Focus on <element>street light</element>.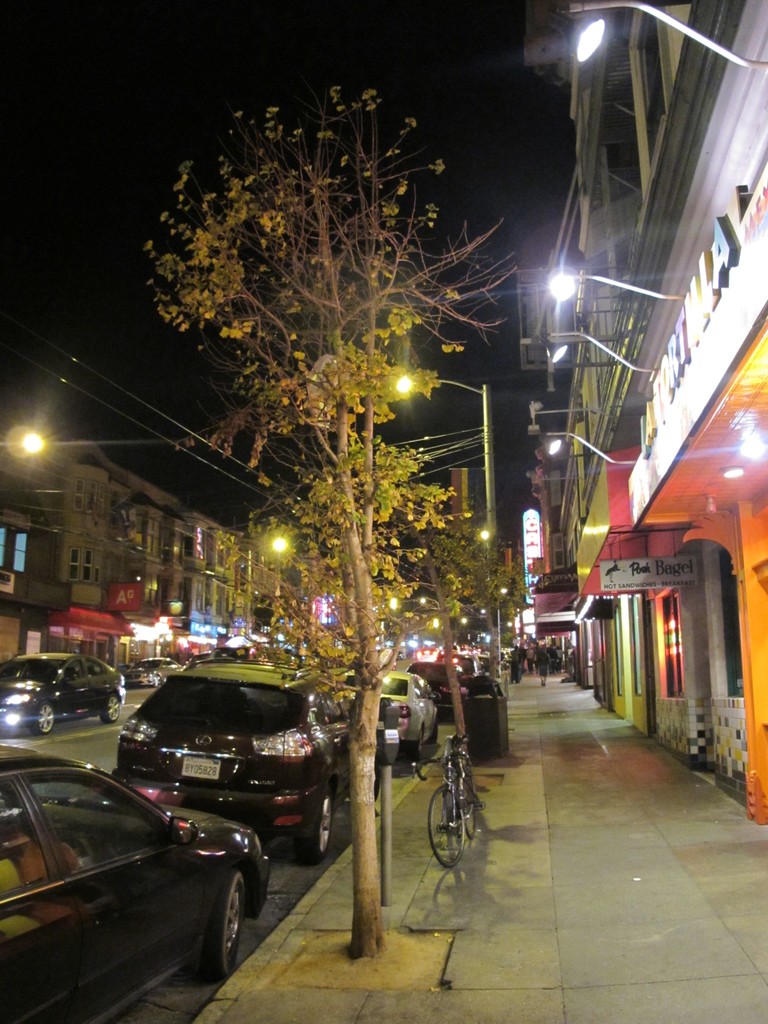
Focused at detection(0, 431, 52, 451).
